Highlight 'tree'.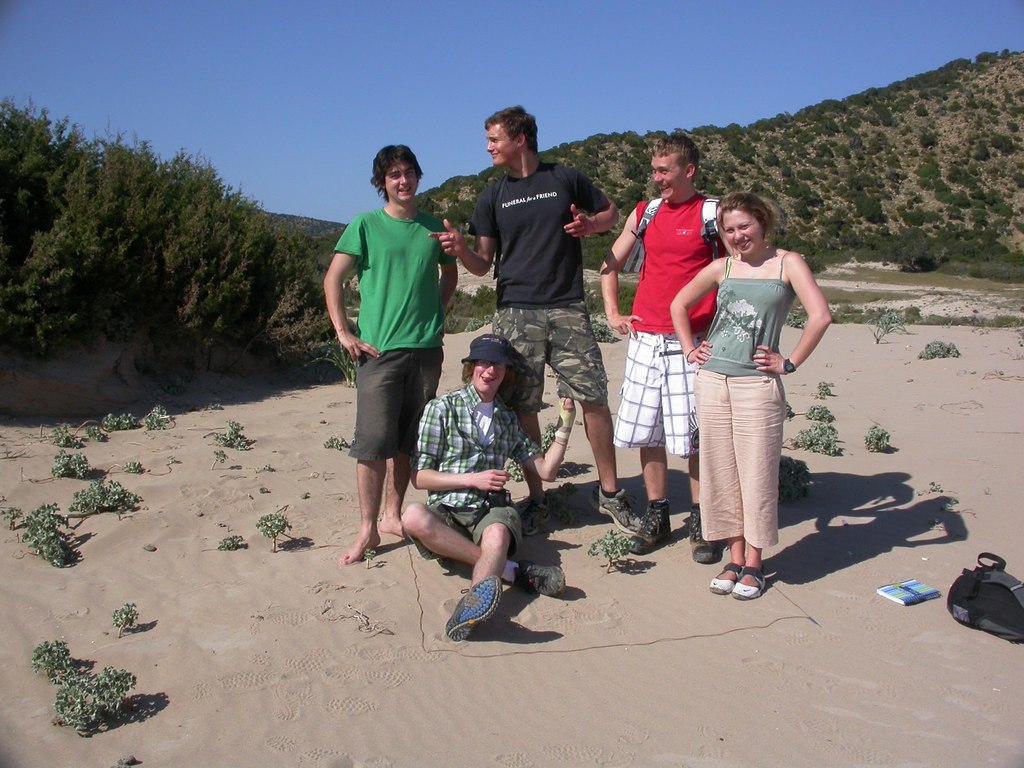
Highlighted region: bbox=[436, 205, 473, 224].
